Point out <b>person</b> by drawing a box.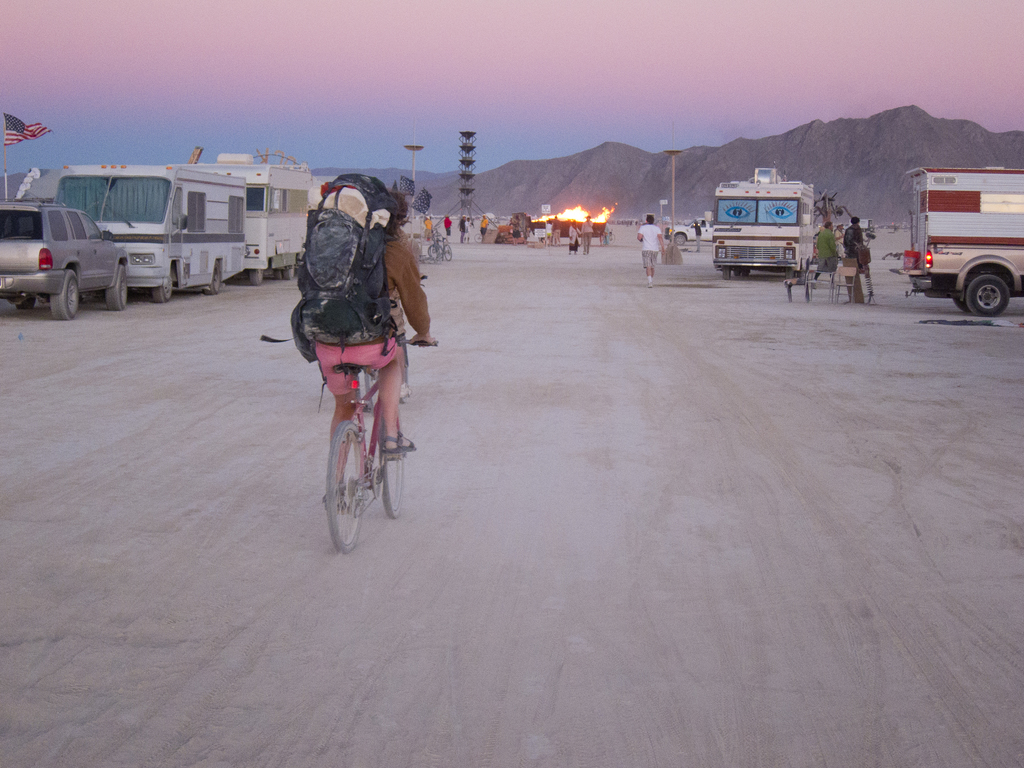
pyautogui.locateOnScreen(692, 223, 704, 253).
